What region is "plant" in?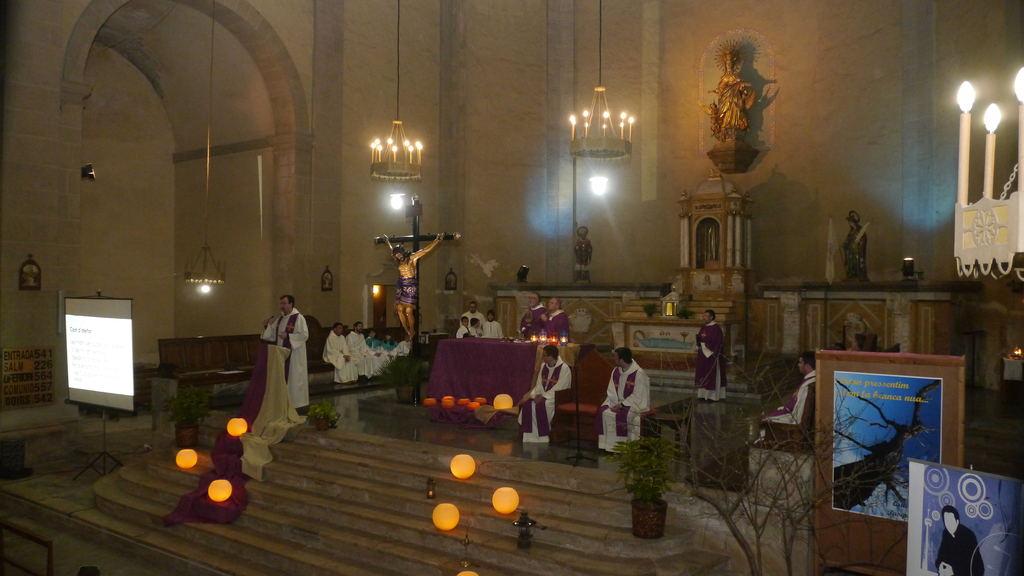
left=370, top=352, right=420, bottom=394.
